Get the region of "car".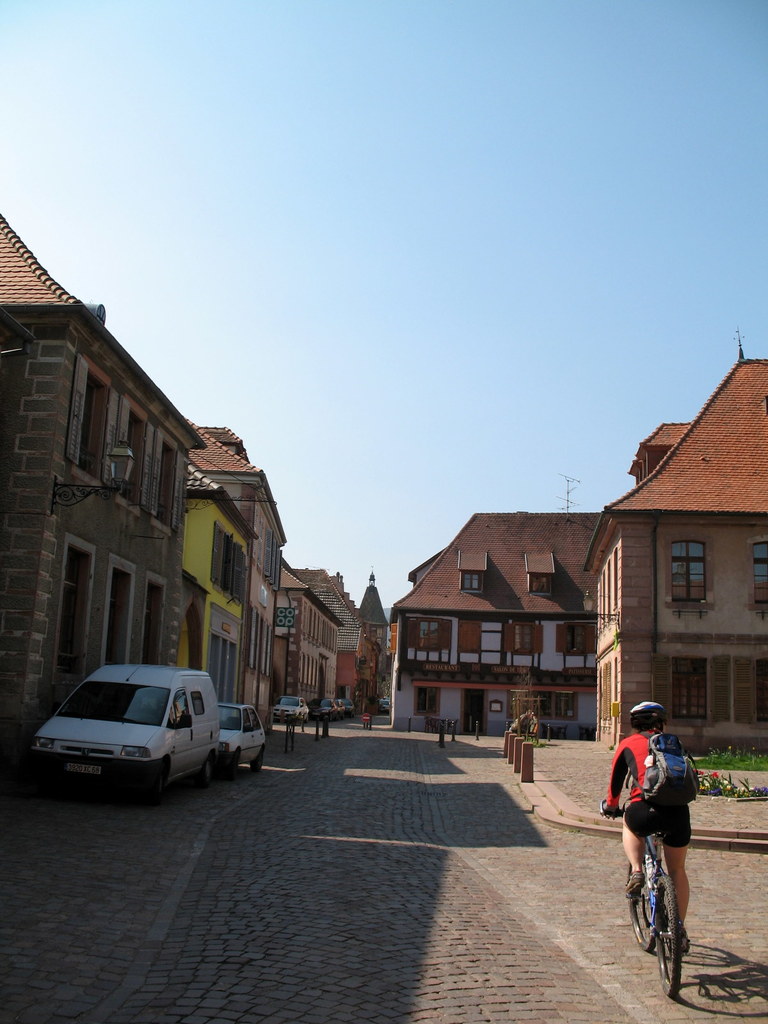
[left=212, top=702, right=268, bottom=769].
